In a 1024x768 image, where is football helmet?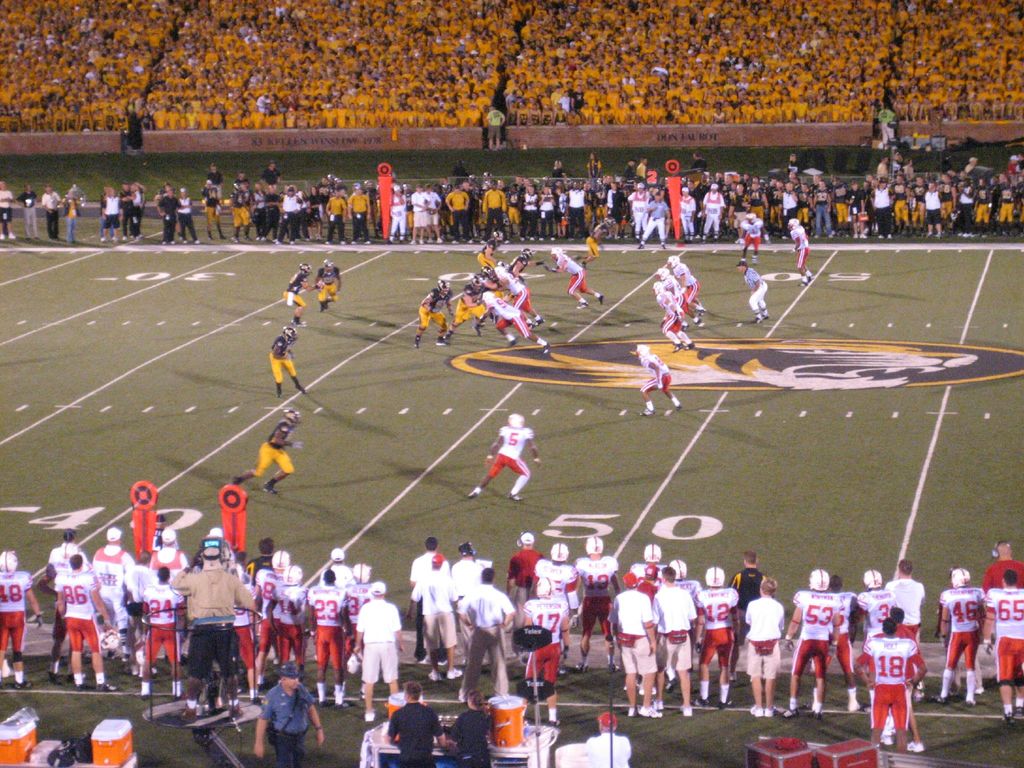
[x1=537, y1=576, x2=554, y2=598].
